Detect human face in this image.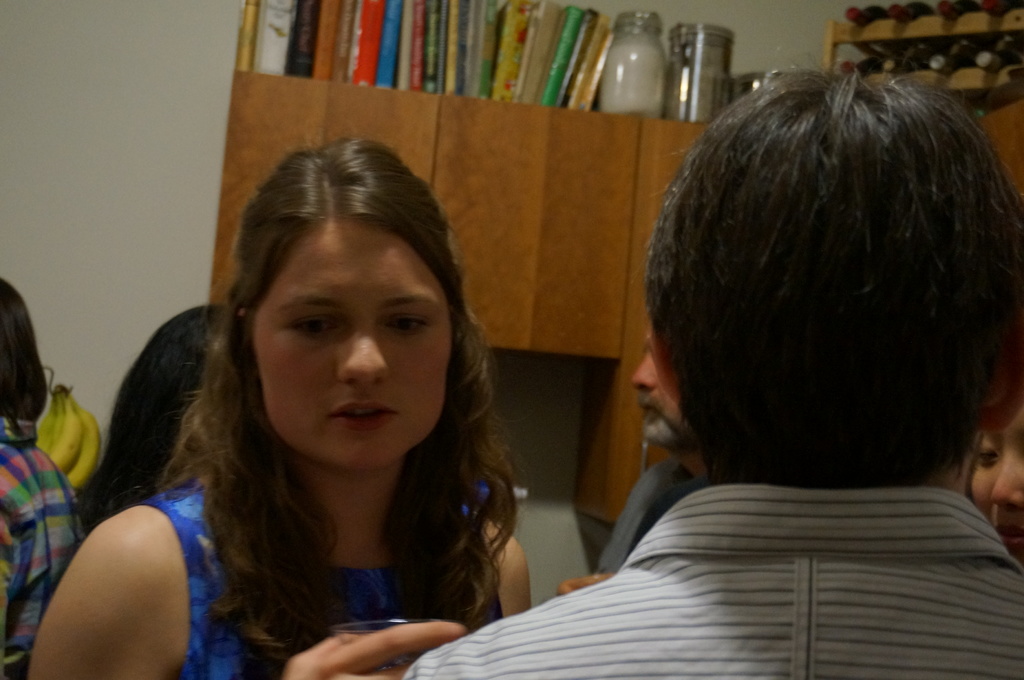
Detection: box=[967, 409, 1023, 561].
